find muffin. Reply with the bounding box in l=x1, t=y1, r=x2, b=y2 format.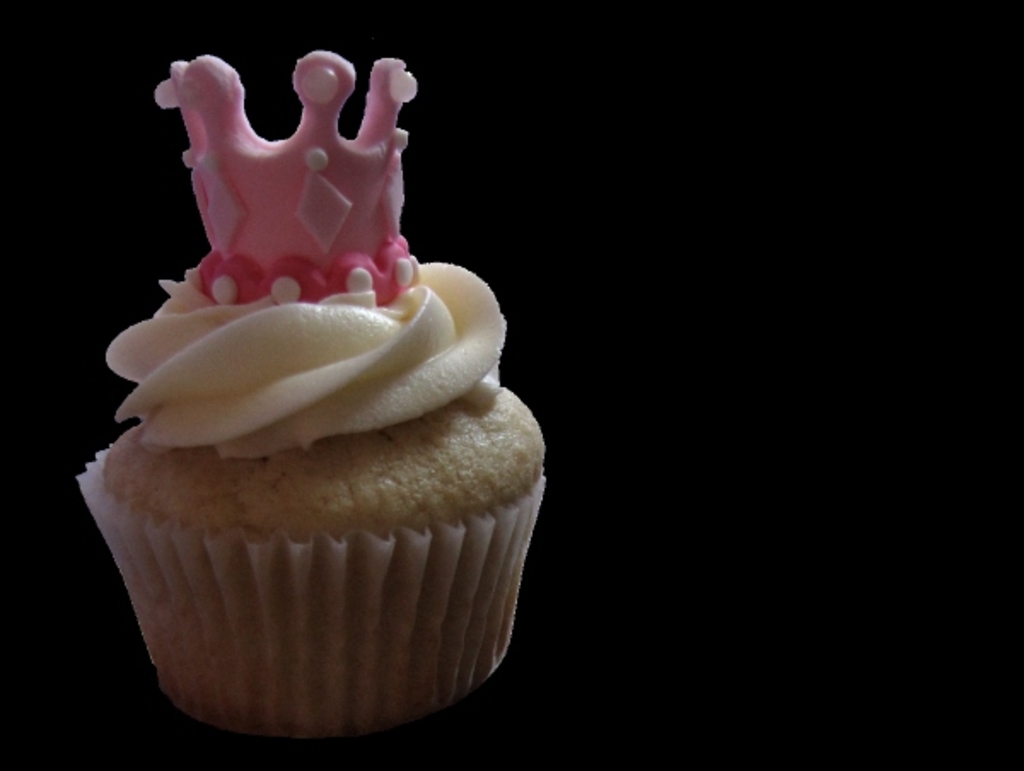
l=75, t=48, r=548, b=744.
